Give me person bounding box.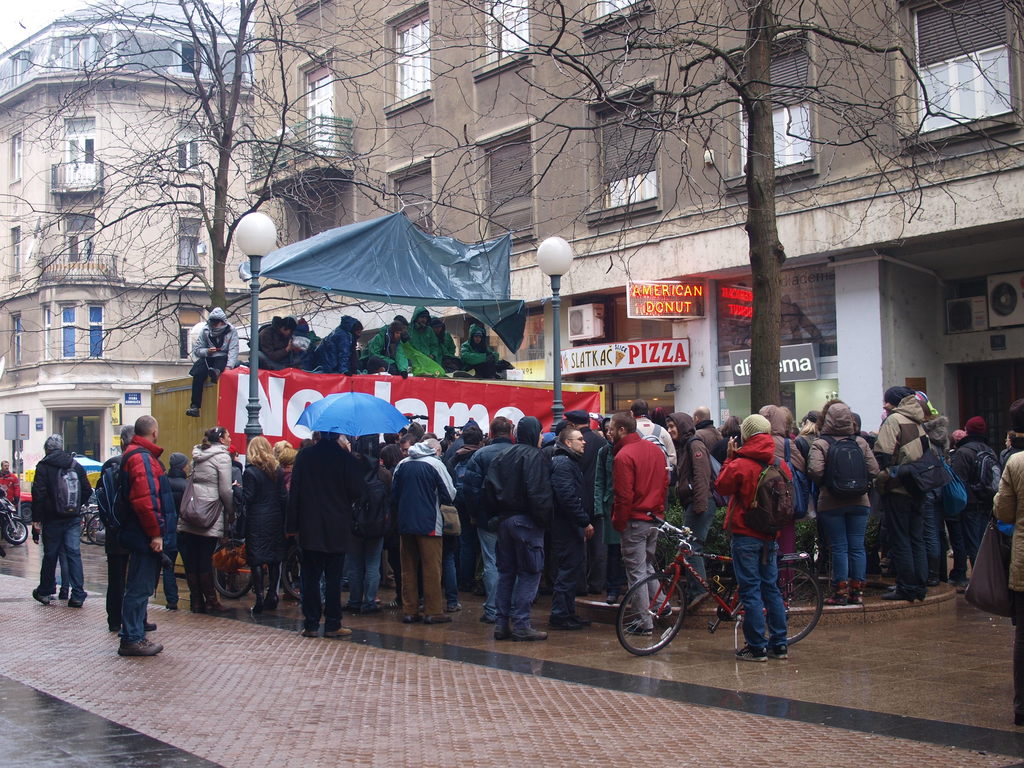
{"left": 540, "top": 424, "right": 605, "bottom": 621}.
